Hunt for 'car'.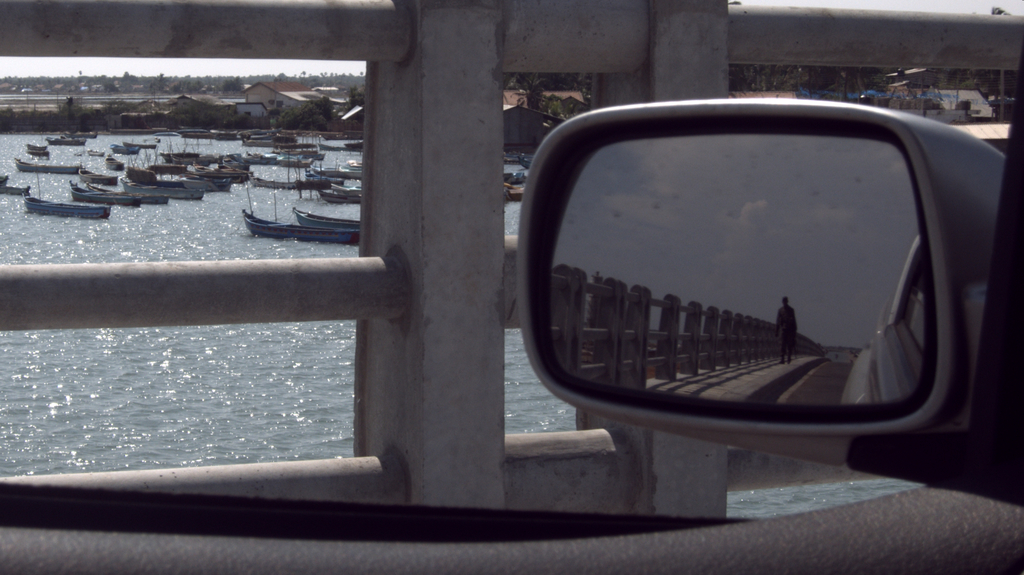
Hunted down at (0,38,1023,574).
